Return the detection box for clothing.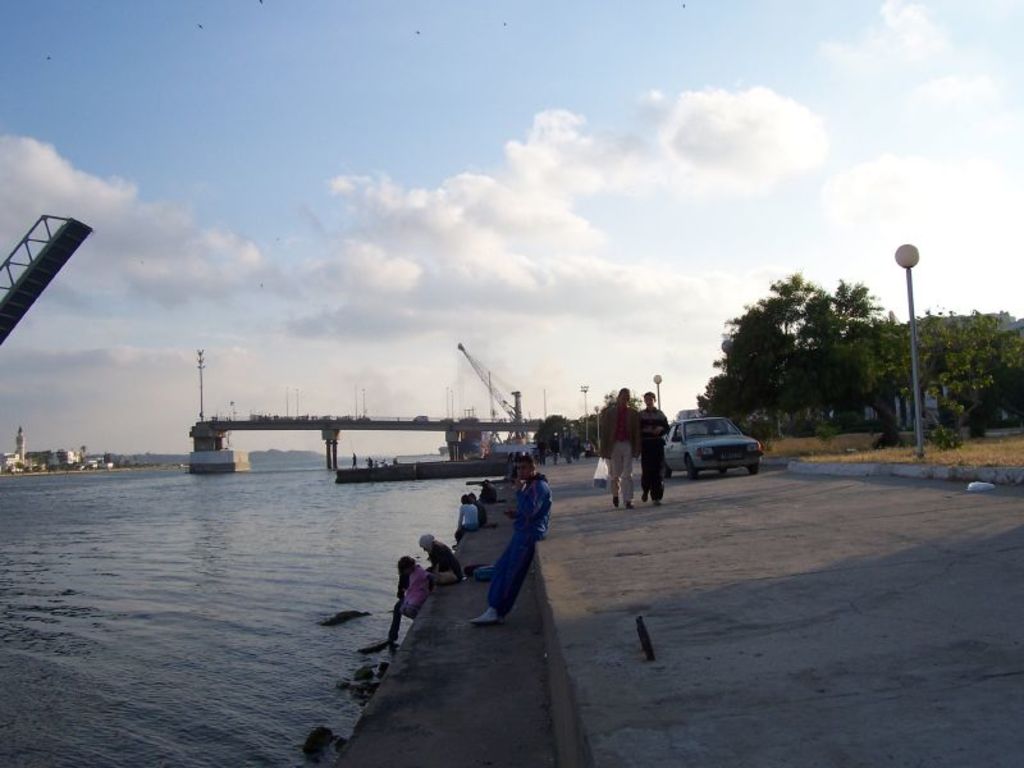
640:407:673:499.
